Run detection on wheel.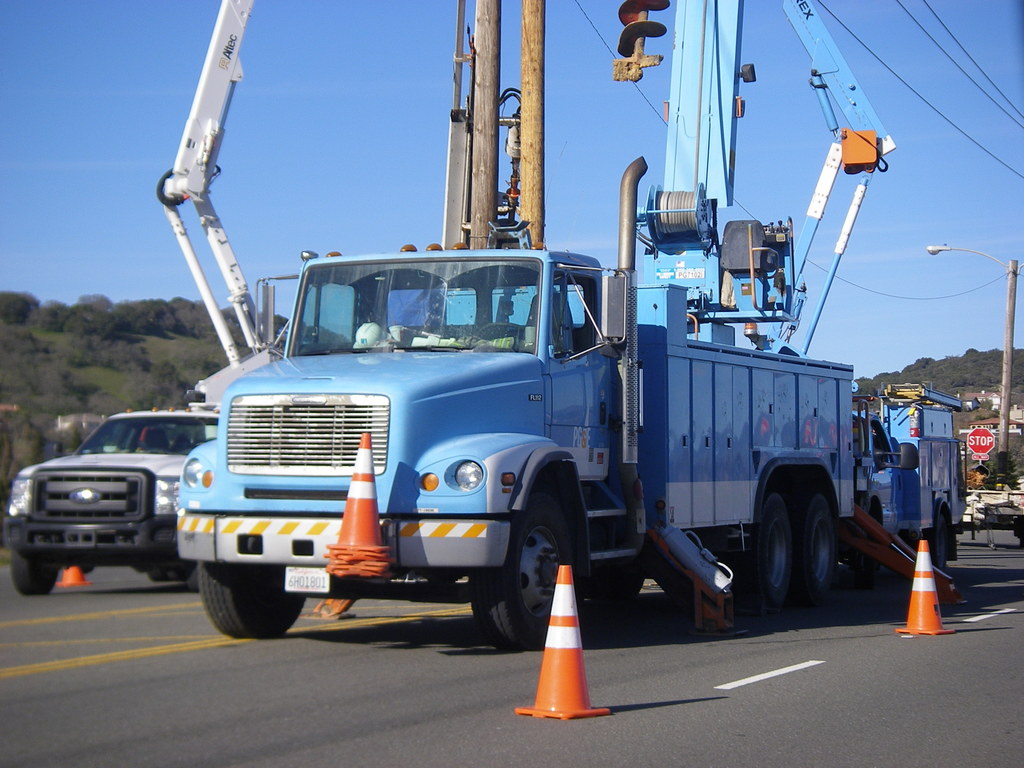
Result: box=[10, 545, 63, 598].
